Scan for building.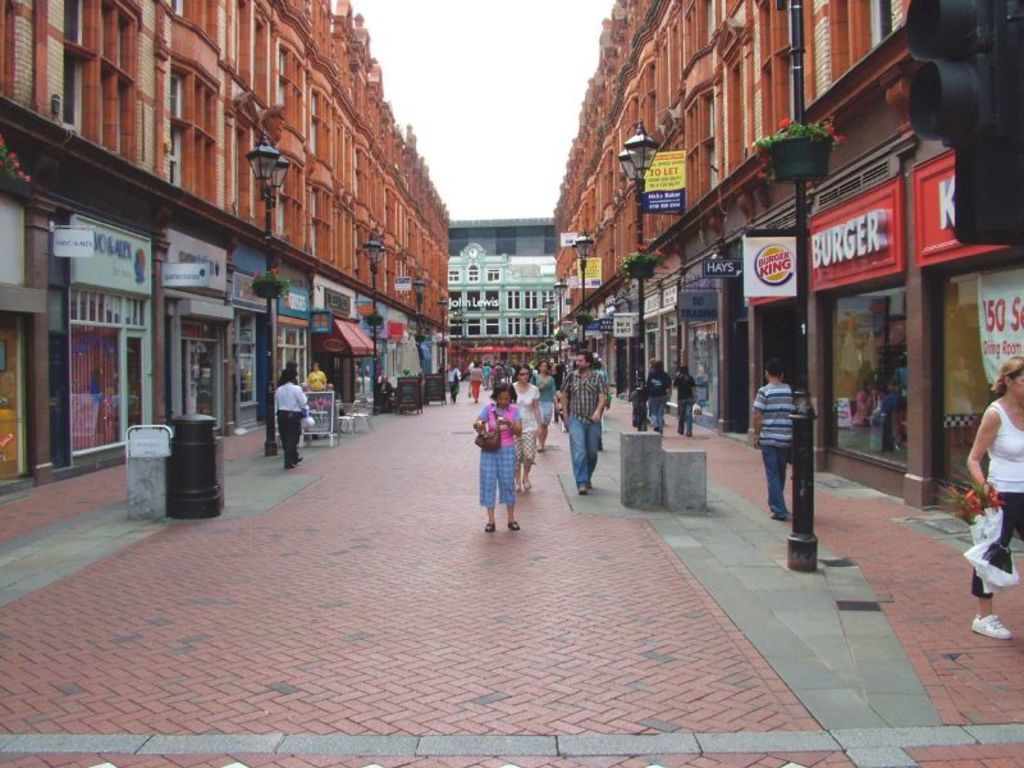
Scan result: region(447, 215, 556, 378).
